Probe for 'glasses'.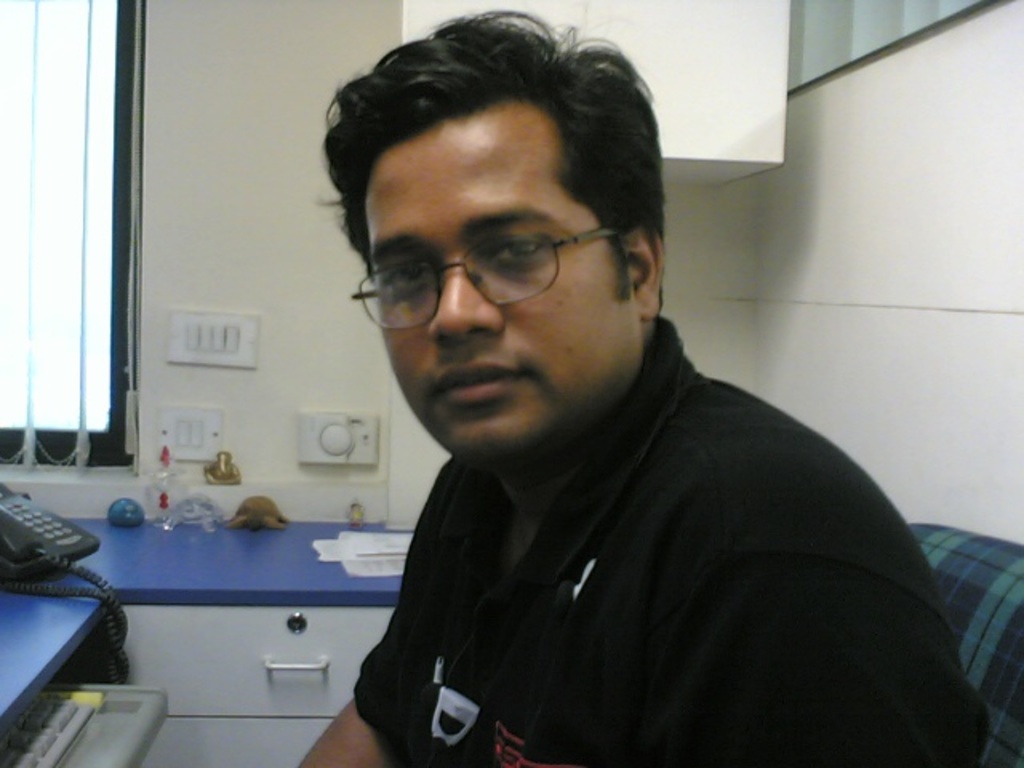
Probe result: box(346, 222, 618, 341).
